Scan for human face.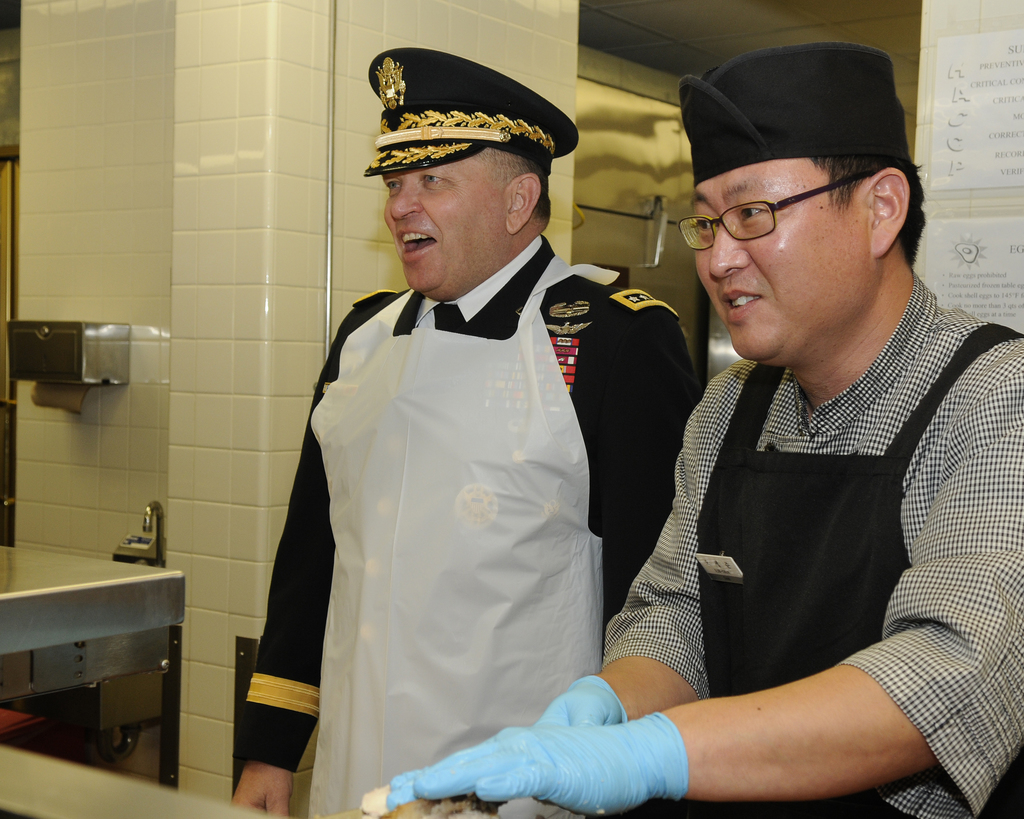
Scan result: 384/148/508/296.
